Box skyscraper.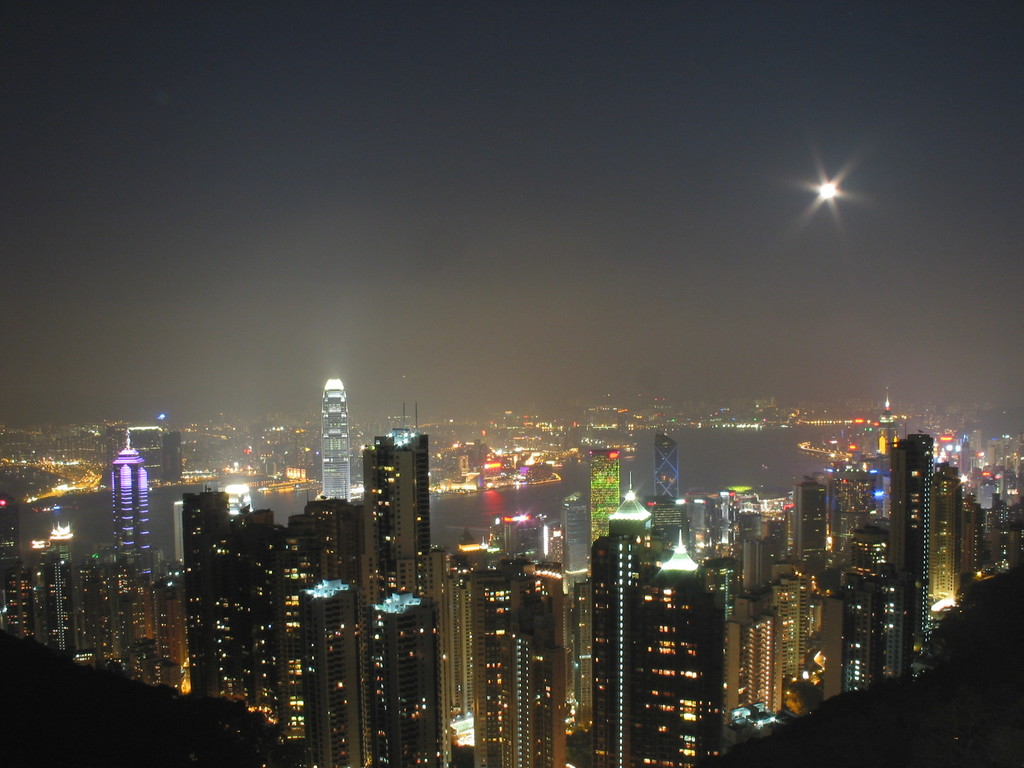
111 426 150 572.
